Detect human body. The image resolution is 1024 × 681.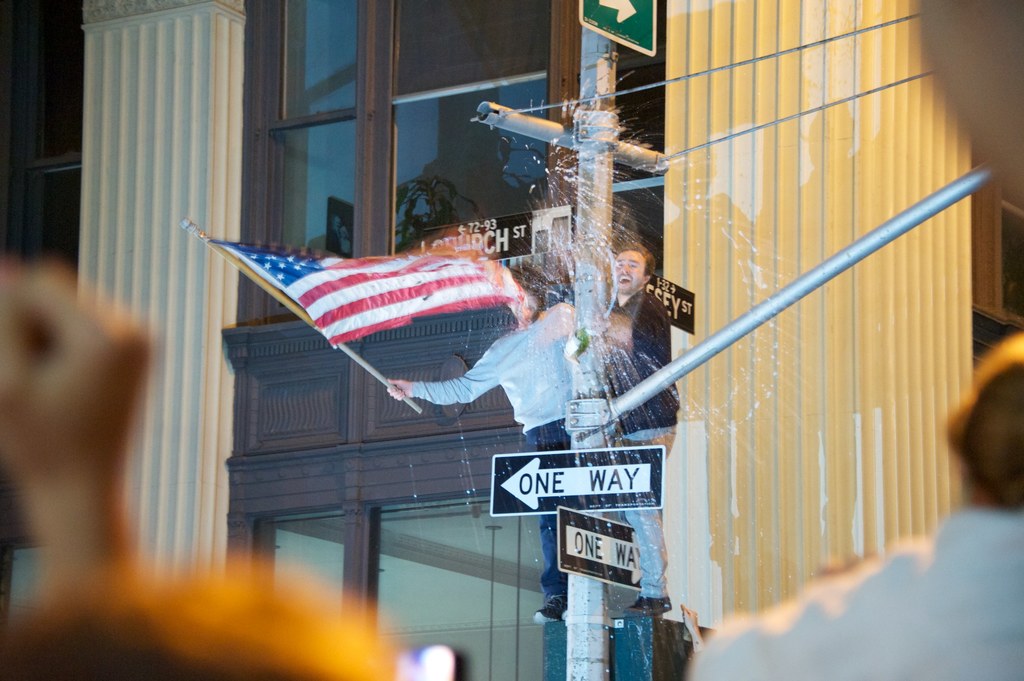
{"x1": 384, "y1": 309, "x2": 575, "y2": 618}.
